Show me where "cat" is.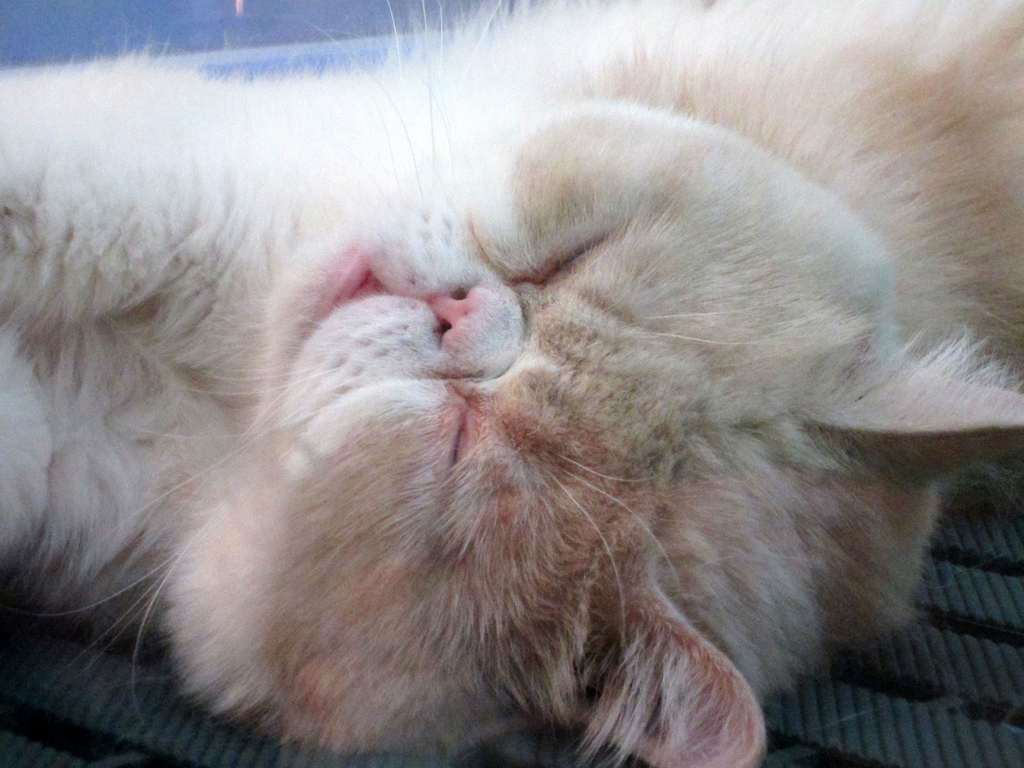
"cat" is at bbox=[0, 0, 1023, 767].
